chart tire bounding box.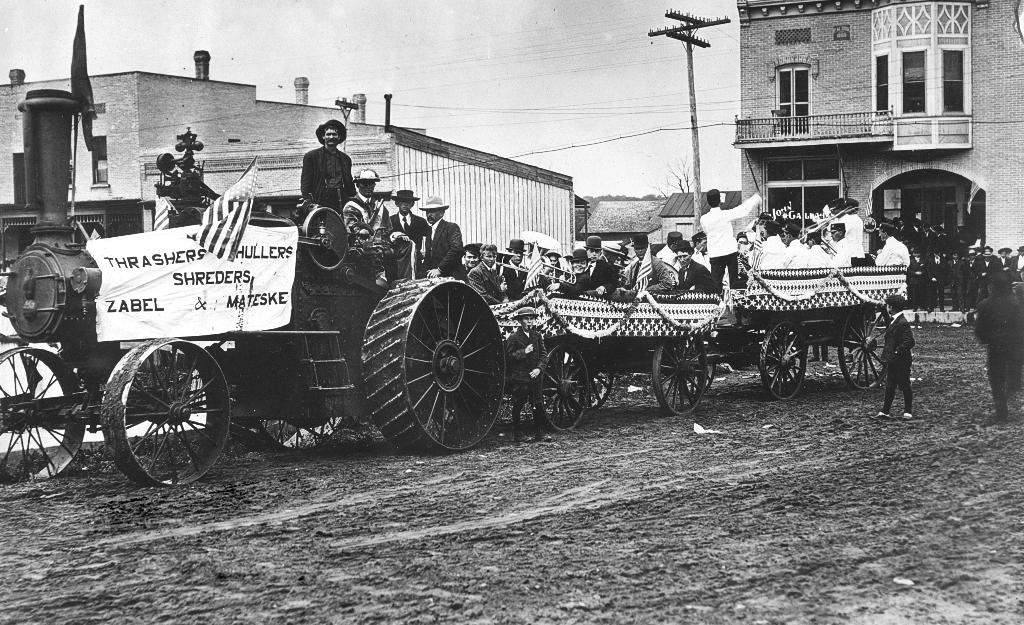
Charted: bbox(544, 347, 597, 437).
